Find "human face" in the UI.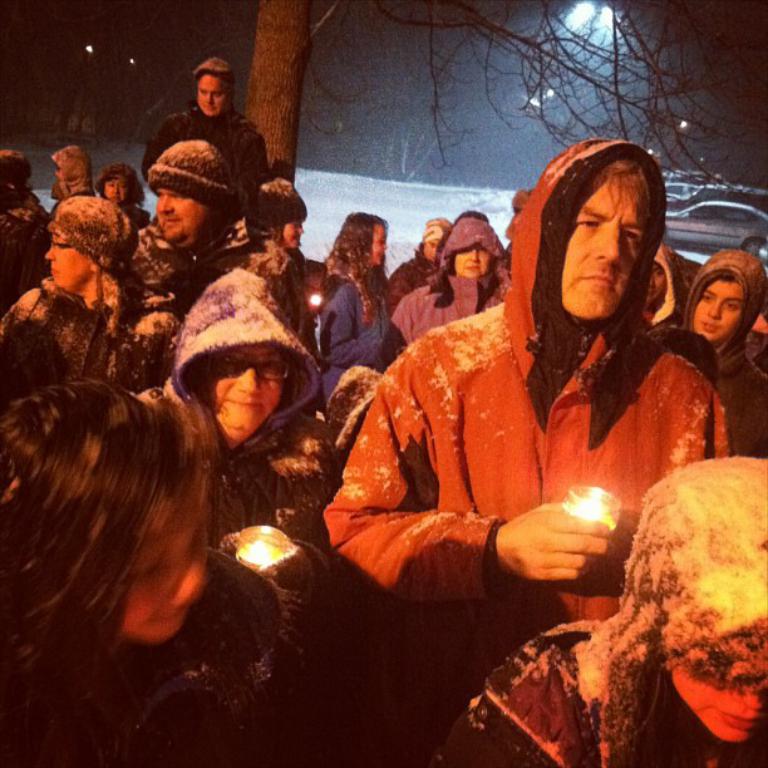
UI element at l=154, t=183, r=198, b=252.
